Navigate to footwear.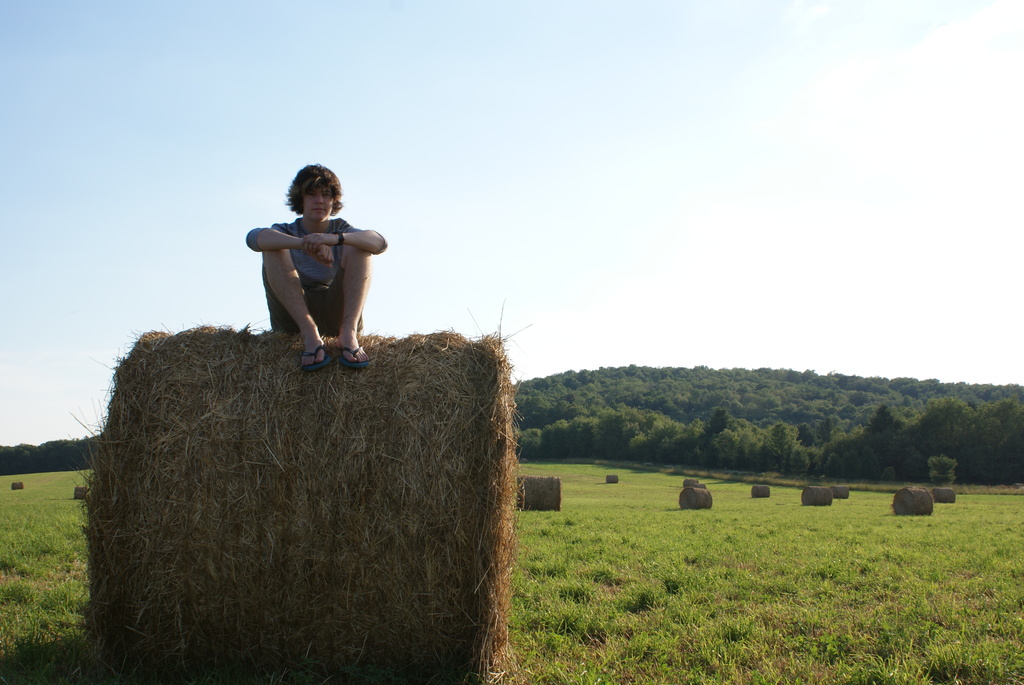
Navigation target: bbox=(305, 348, 324, 369).
